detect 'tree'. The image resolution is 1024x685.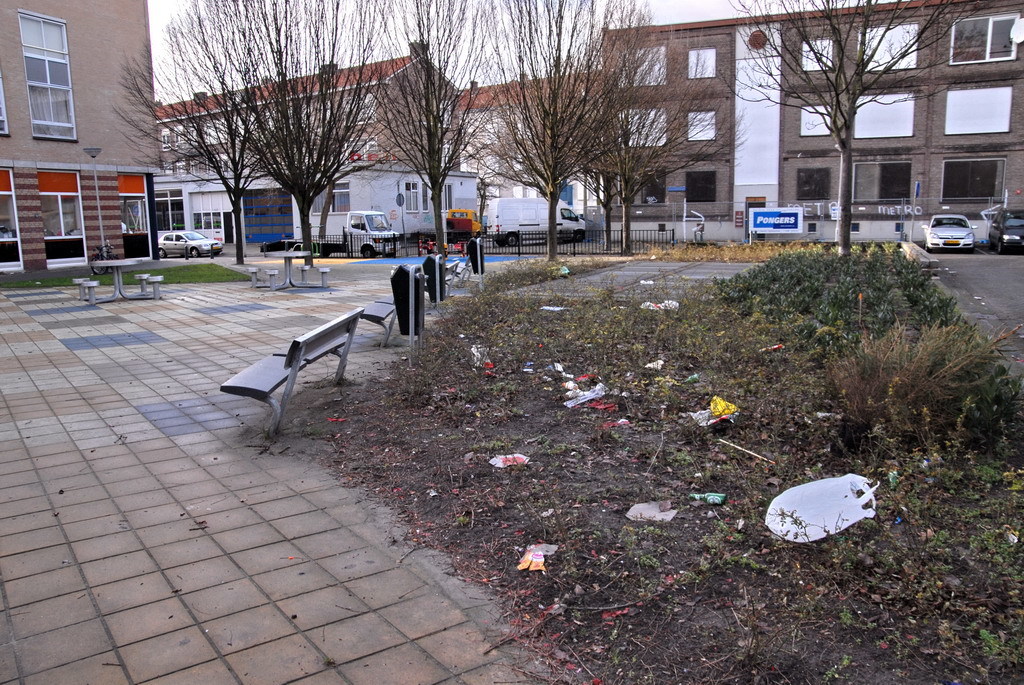
bbox=(115, 0, 295, 256).
